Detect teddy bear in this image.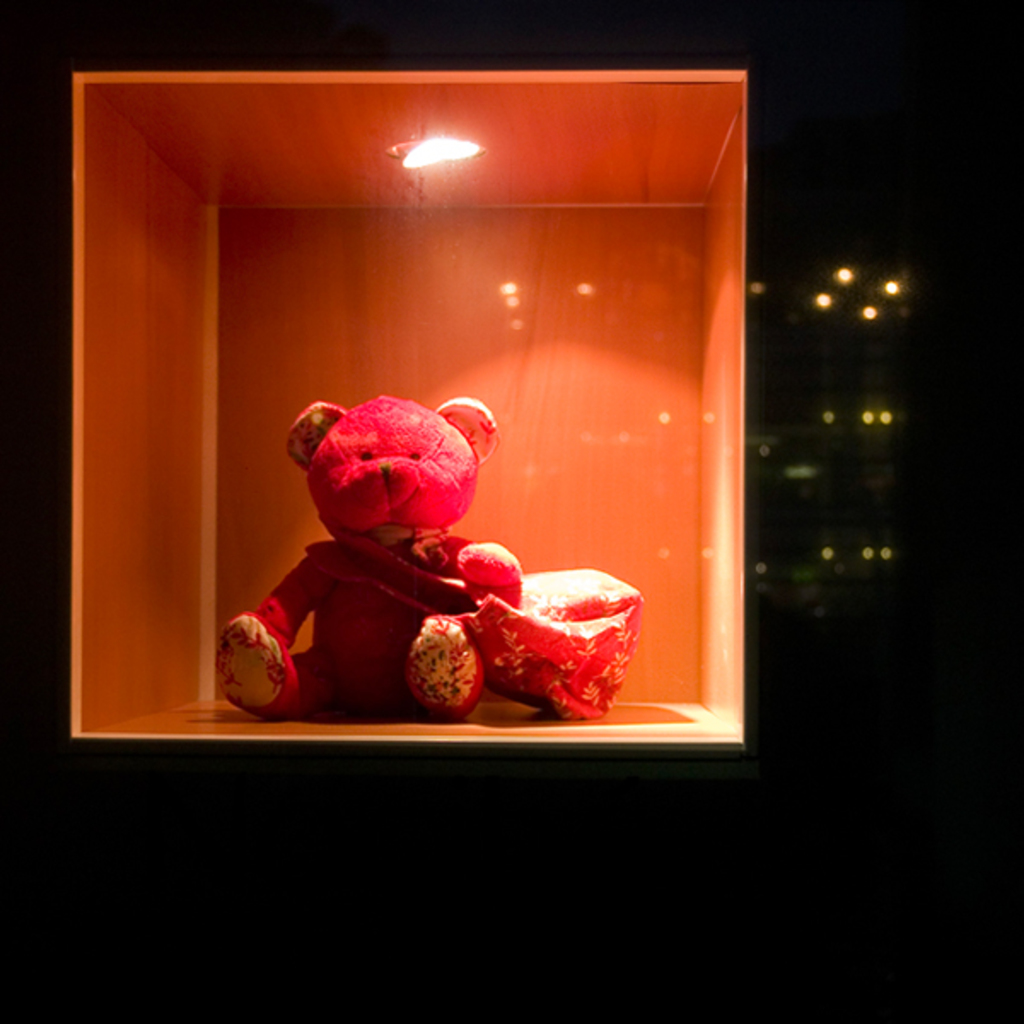
Detection: box=[210, 393, 522, 722].
